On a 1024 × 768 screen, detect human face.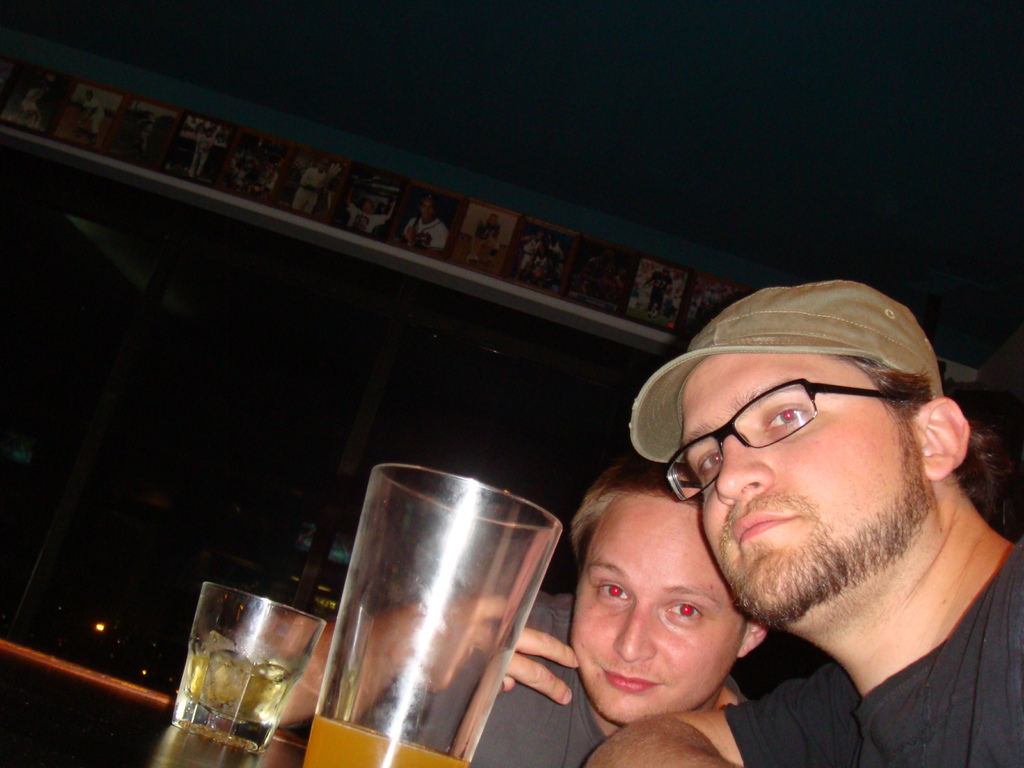
rect(680, 347, 932, 625).
